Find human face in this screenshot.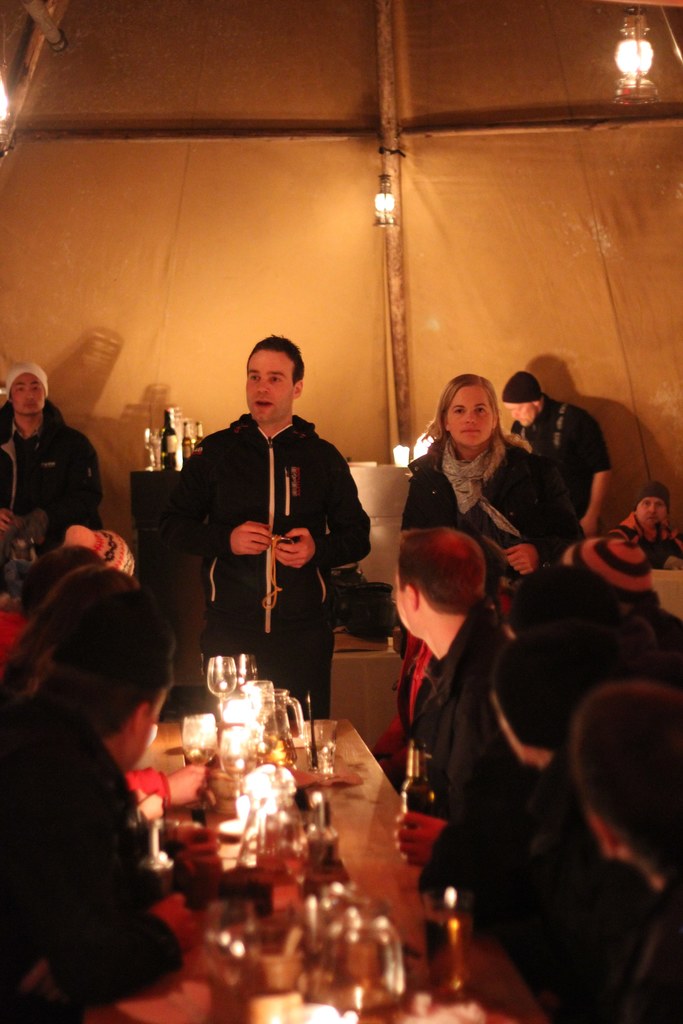
The bounding box for human face is [245, 344, 294, 424].
